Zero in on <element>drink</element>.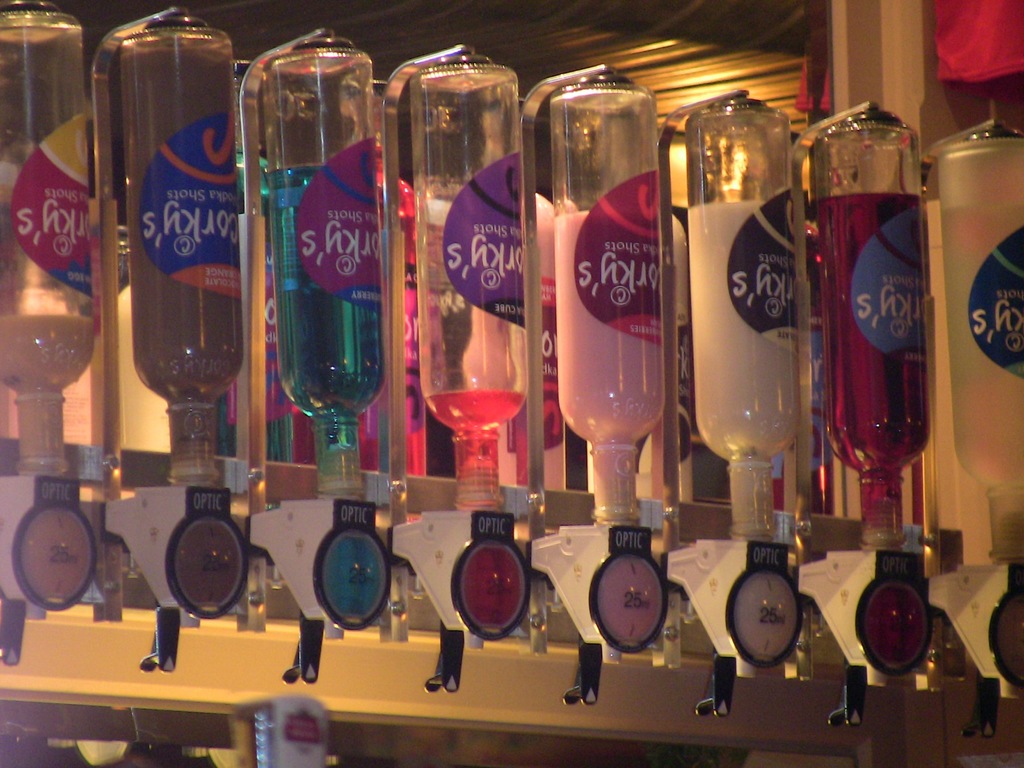
Zeroed in: 294/143/428/477.
